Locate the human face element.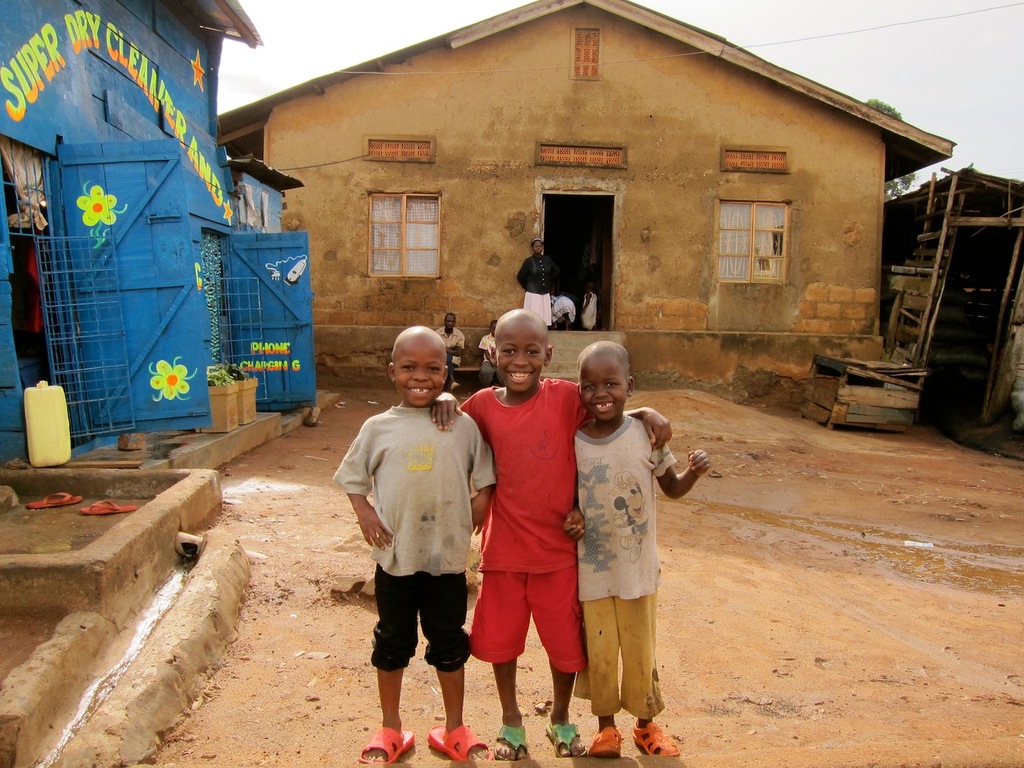
Element bbox: detection(390, 346, 453, 410).
